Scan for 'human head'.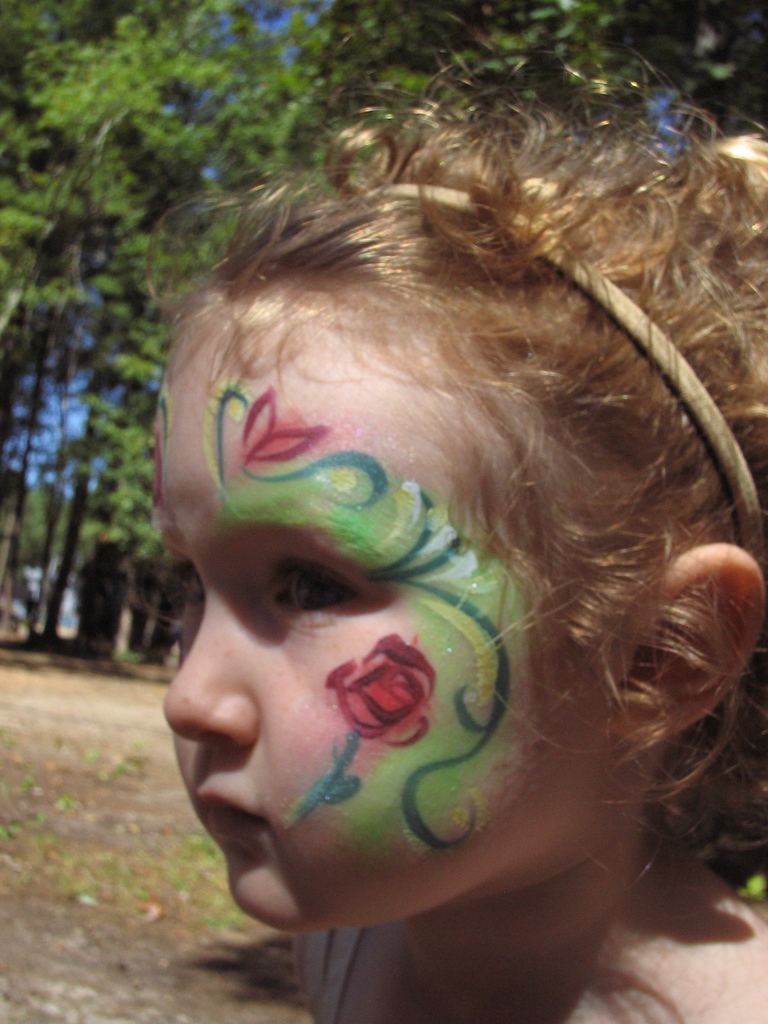
Scan result: 163 1 767 931.
